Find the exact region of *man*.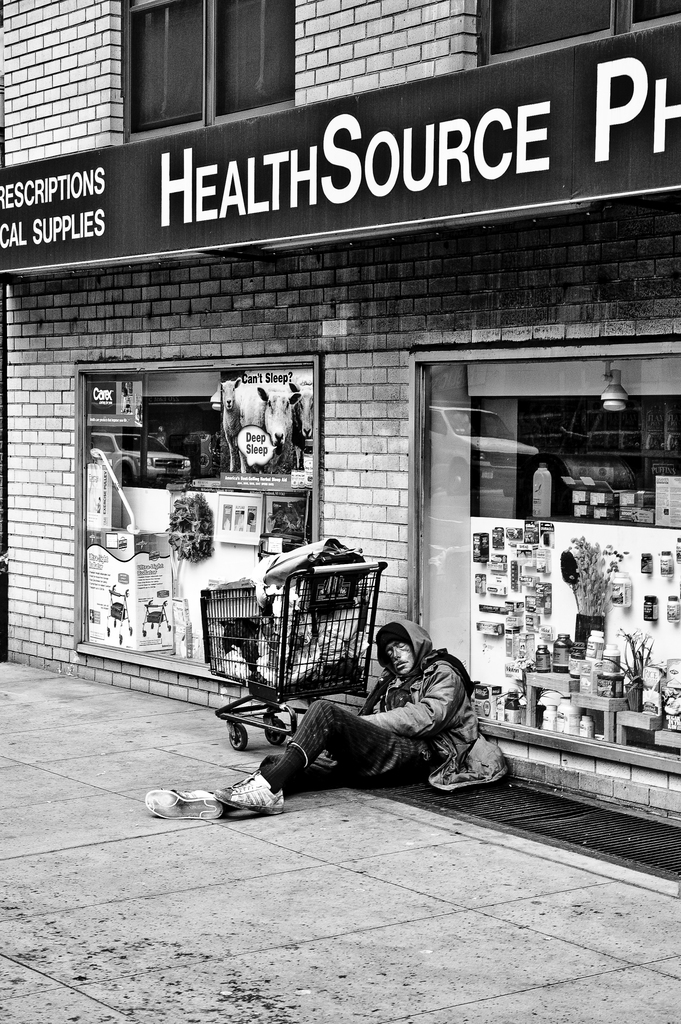
Exact region: bbox(223, 638, 504, 817).
